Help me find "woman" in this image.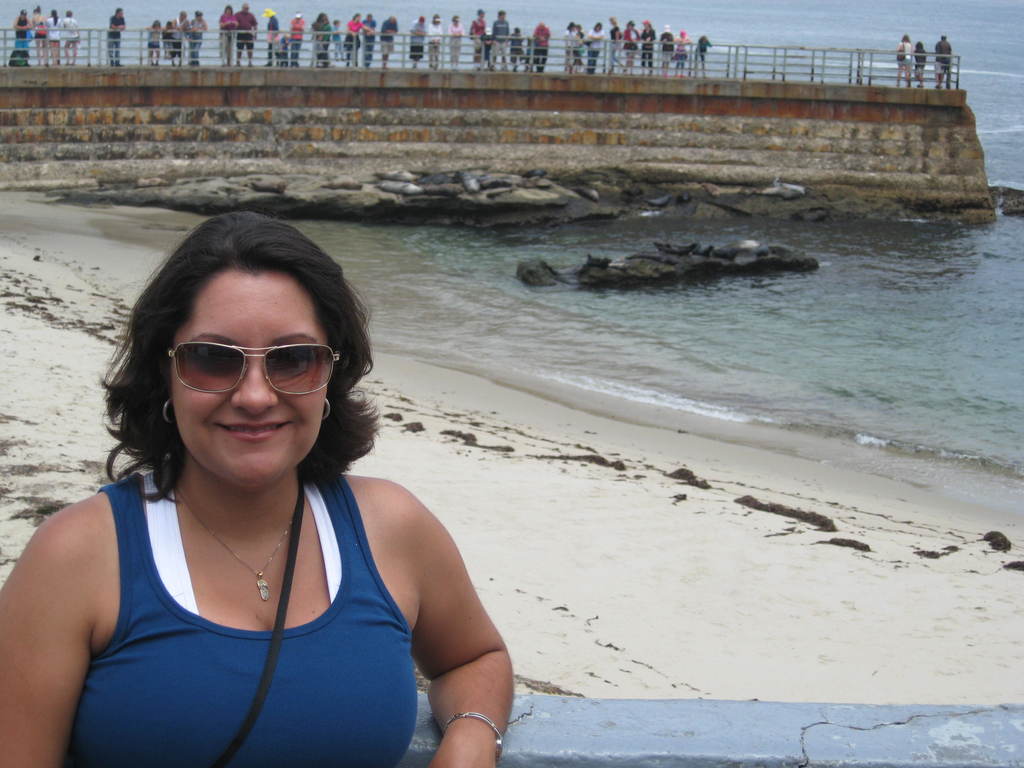
Found it: crop(218, 4, 239, 65).
